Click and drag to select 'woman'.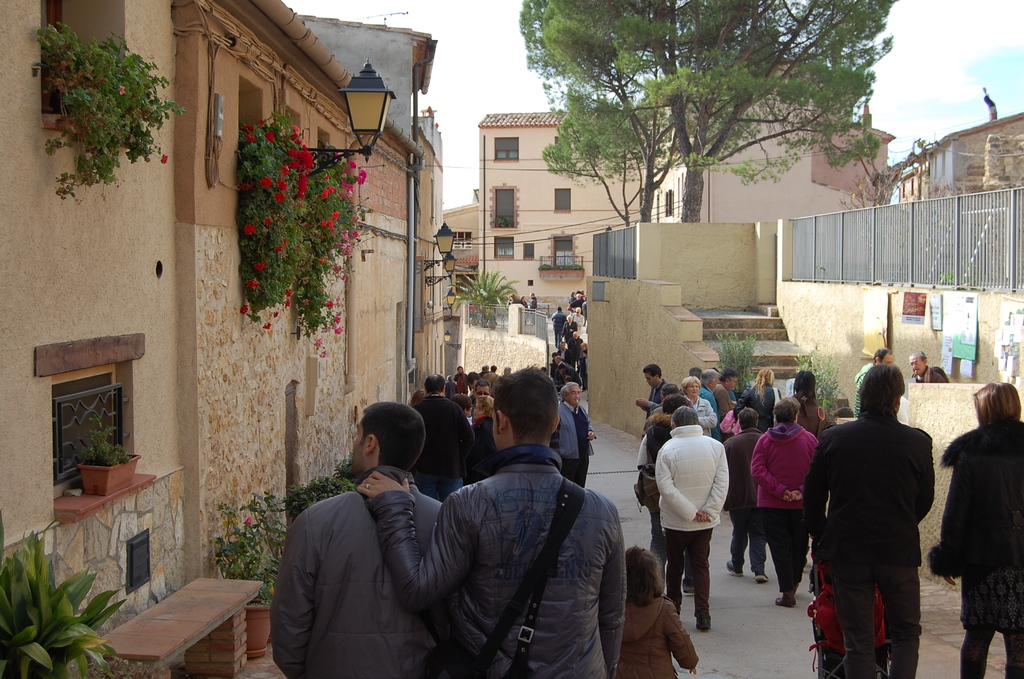
Selection: BBox(933, 386, 1023, 678).
